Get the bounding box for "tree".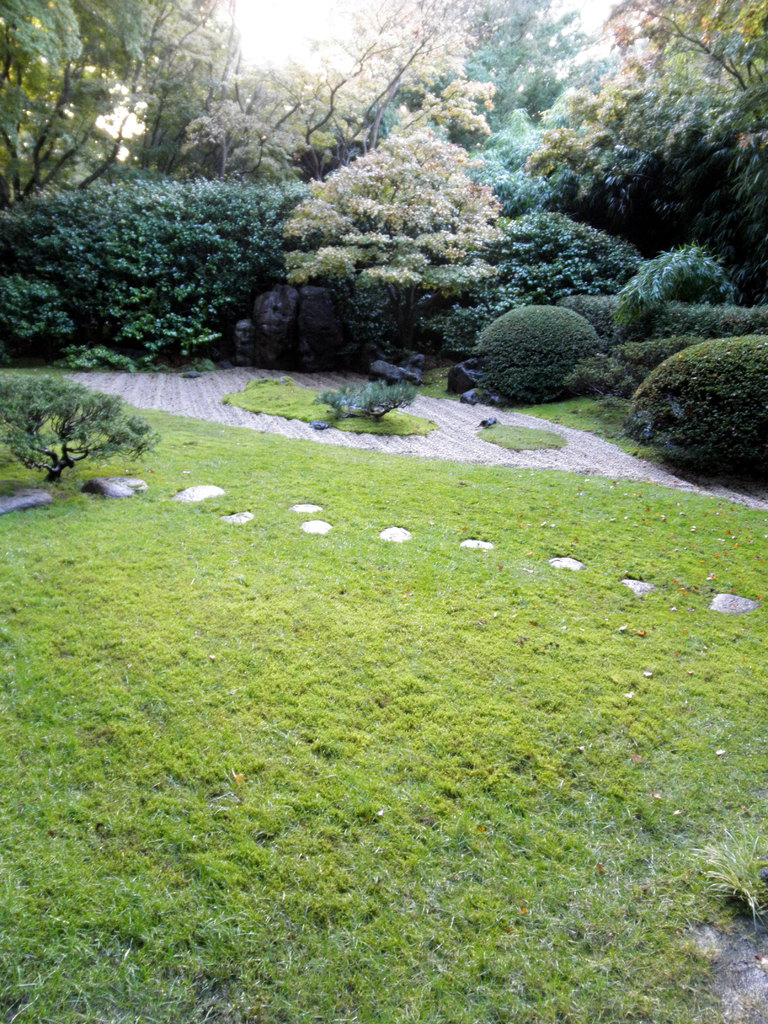
[9,354,150,485].
